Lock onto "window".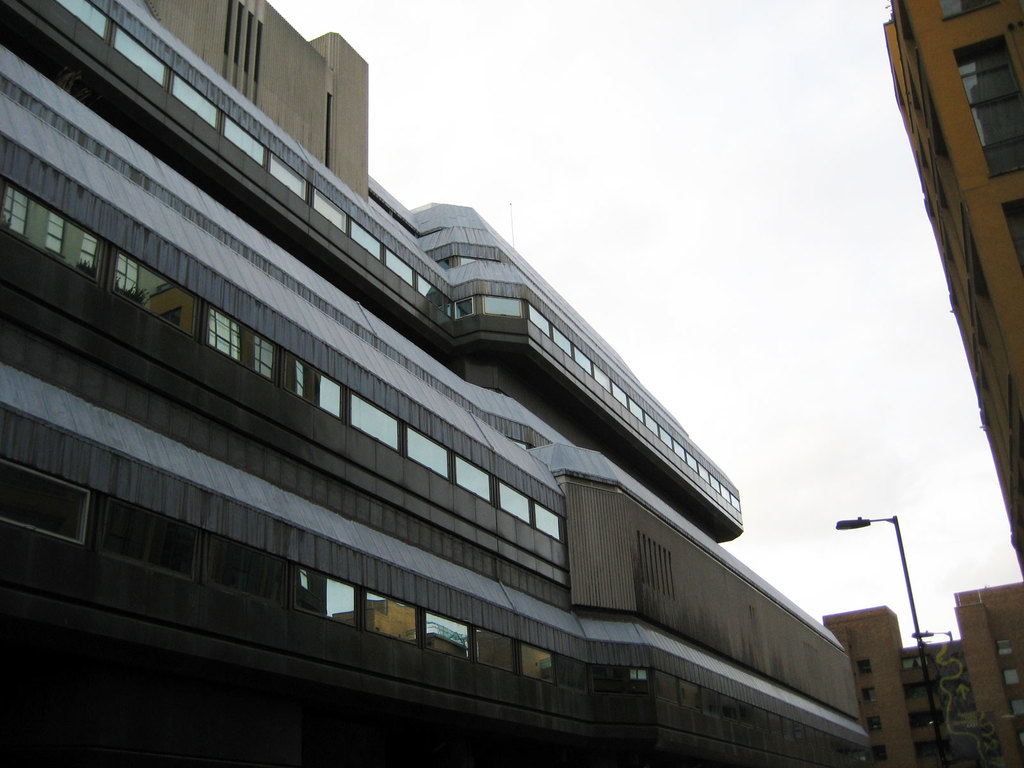
Locked: {"x1": 901, "y1": 658, "x2": 932, "y2": 673}.
